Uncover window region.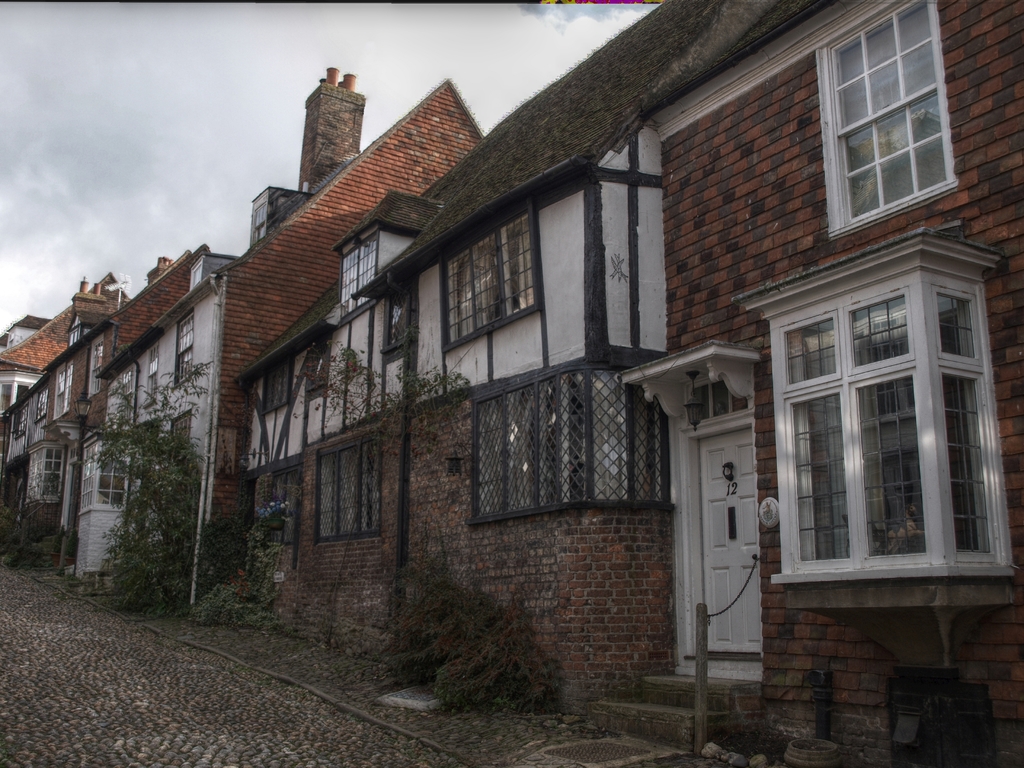
Uncovered: BBox(173, 309, 193, 387).
